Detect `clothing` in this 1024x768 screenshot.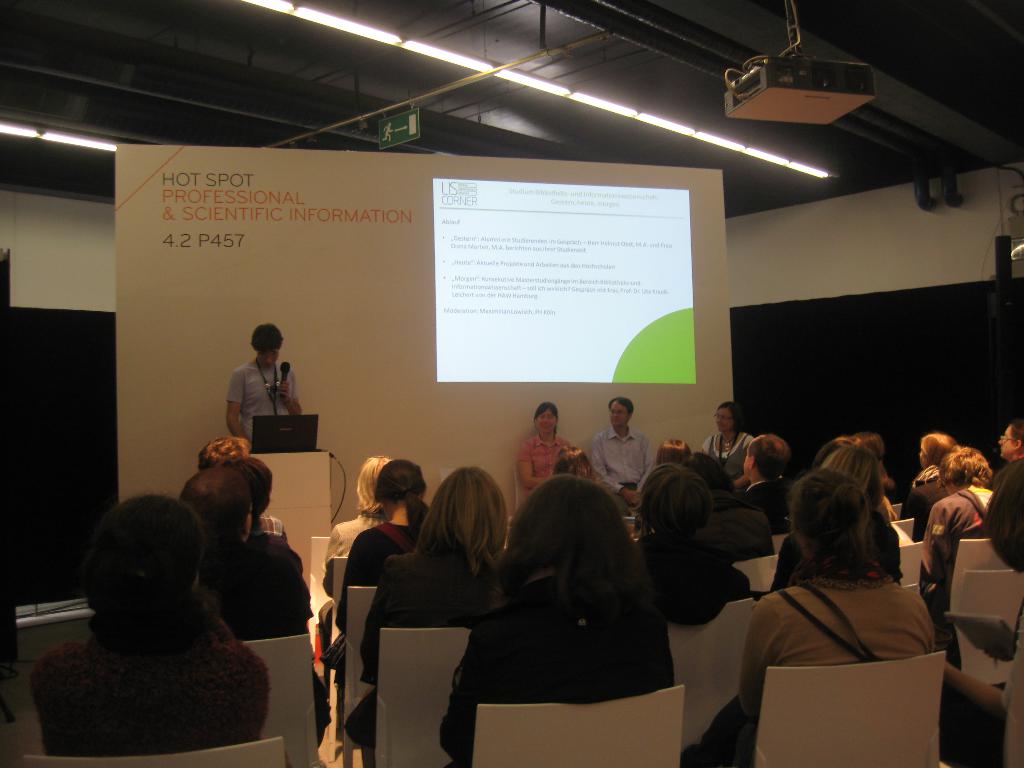
Detection: region(194, 531, 314, 646).
